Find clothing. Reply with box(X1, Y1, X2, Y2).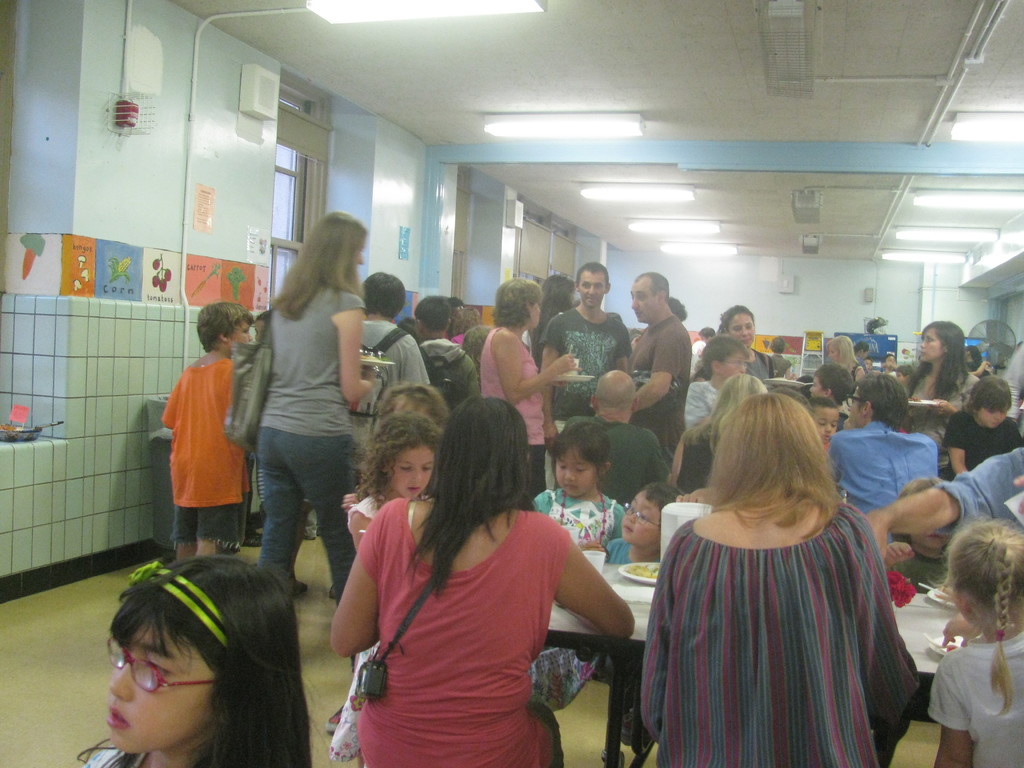
box(413, 334, 476, 401).
